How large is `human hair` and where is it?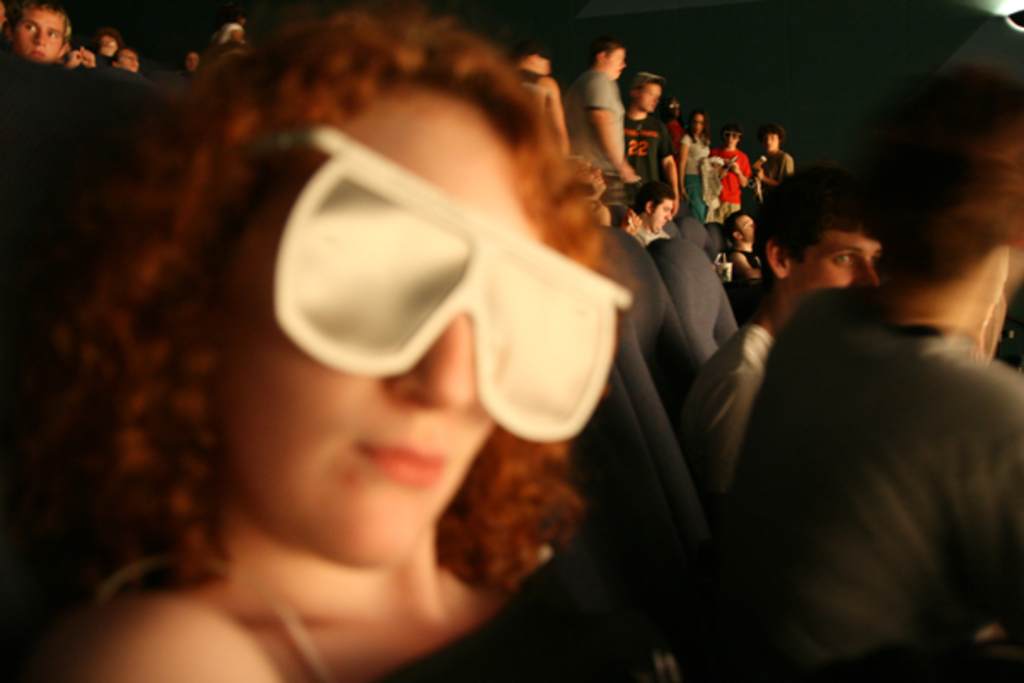
Bounding box: rect(748, 167, 874, 283).
